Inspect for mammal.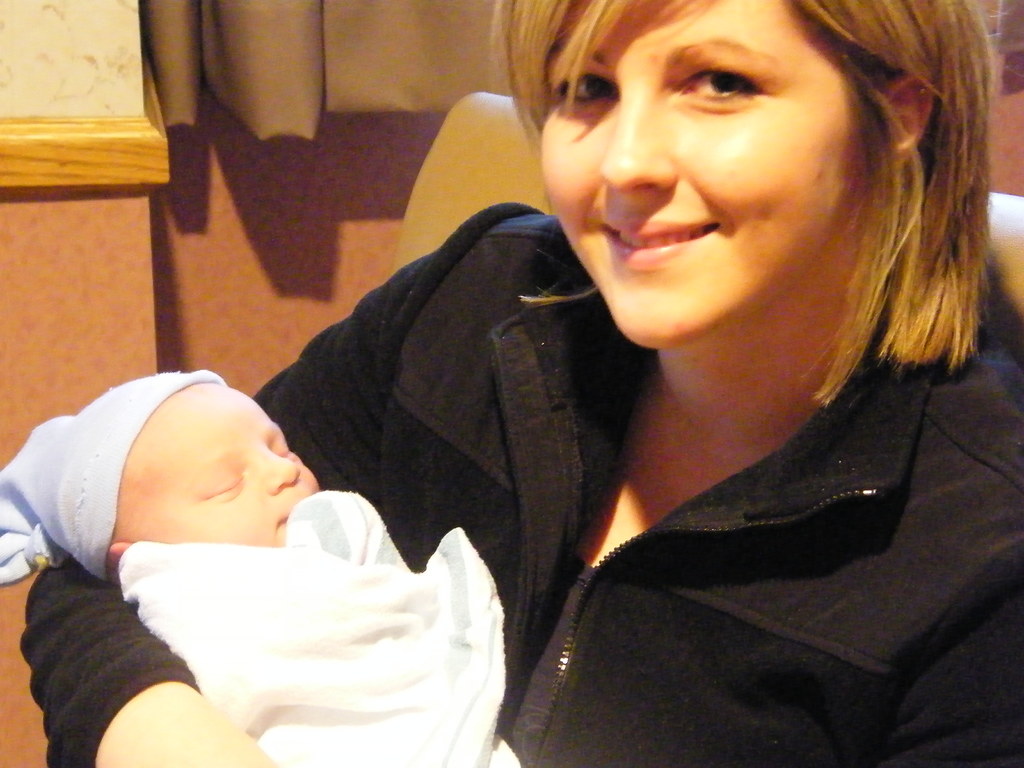
Inspection: crop(15, 0, 1023, 767).
